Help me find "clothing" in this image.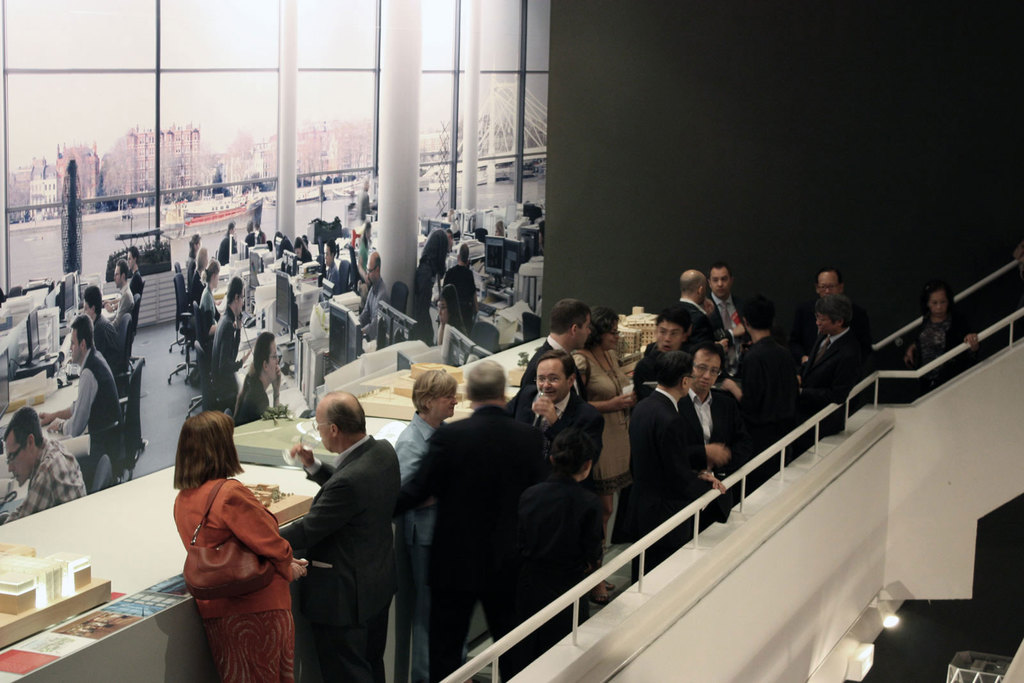
Found it: box=[356, 274, 391, 344].
